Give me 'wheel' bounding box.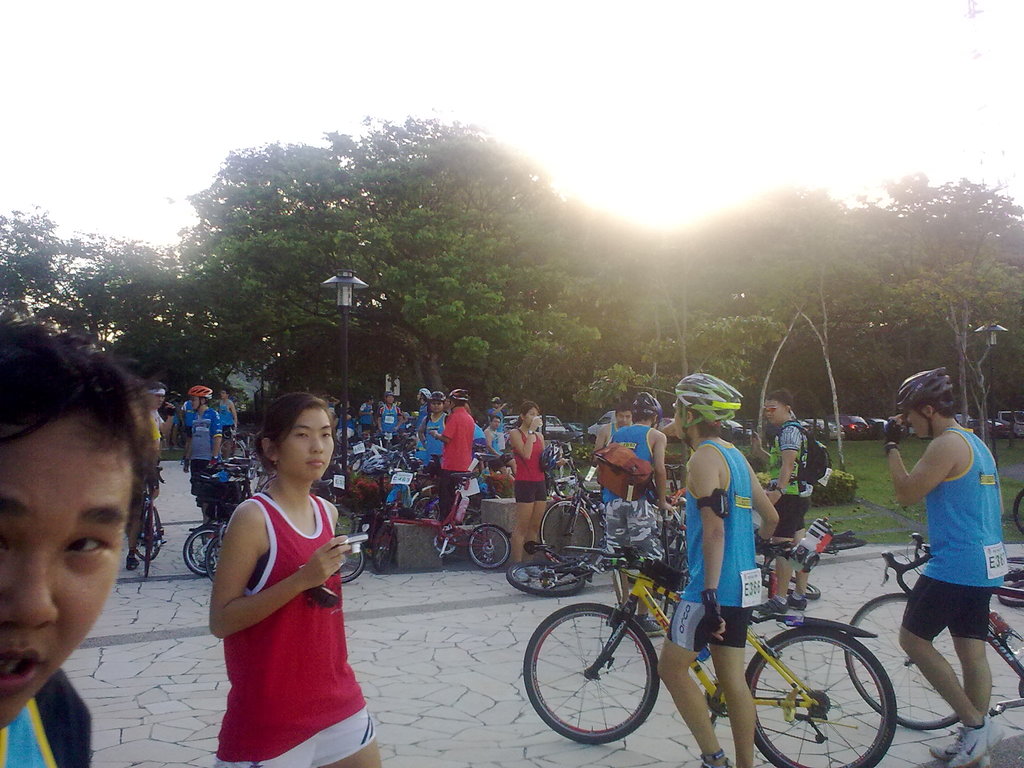
pyautogui.locateOnScreen(337, 550, 362, 581).
